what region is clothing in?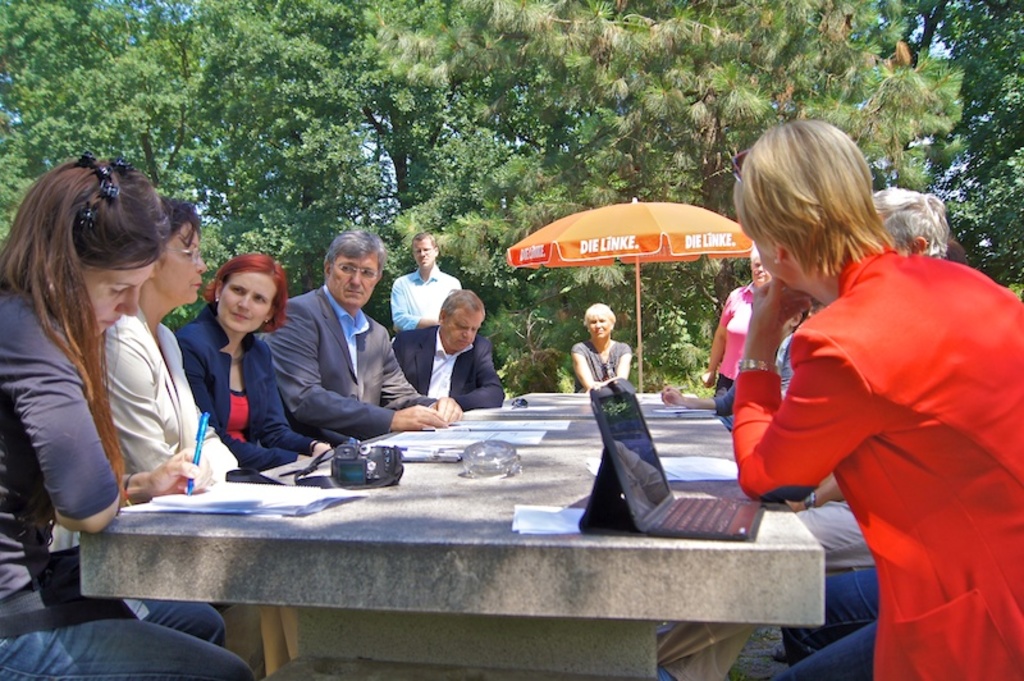
box(396, 329, 507, 413).
